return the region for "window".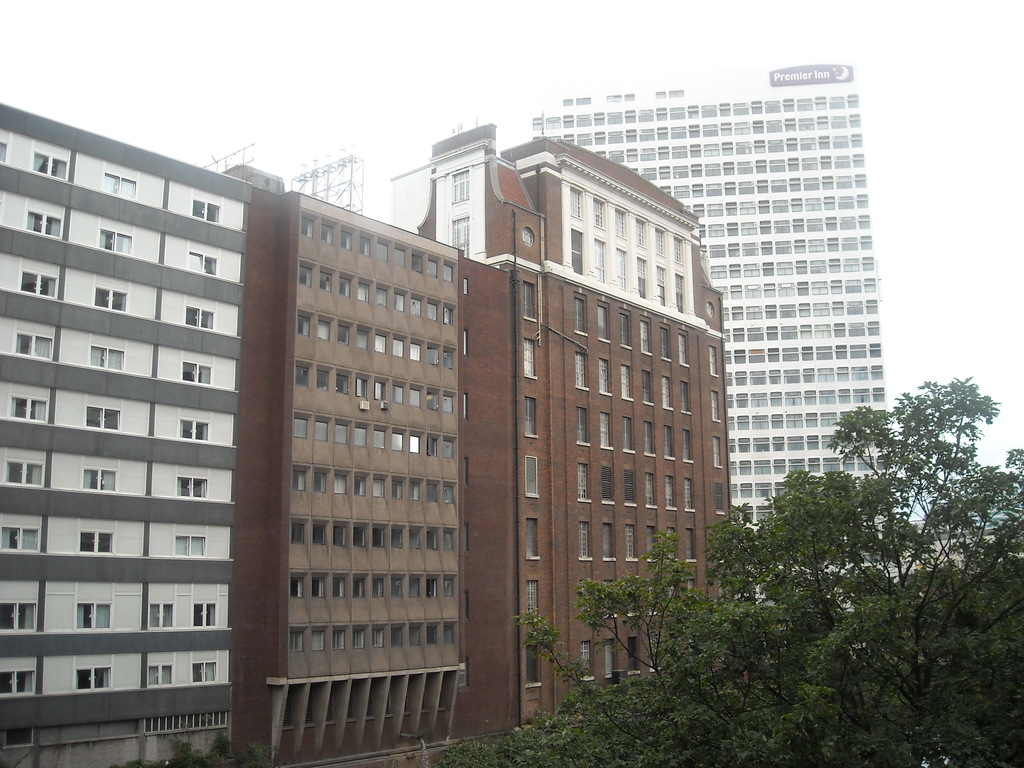
rect(863, 255, 871, 271).
